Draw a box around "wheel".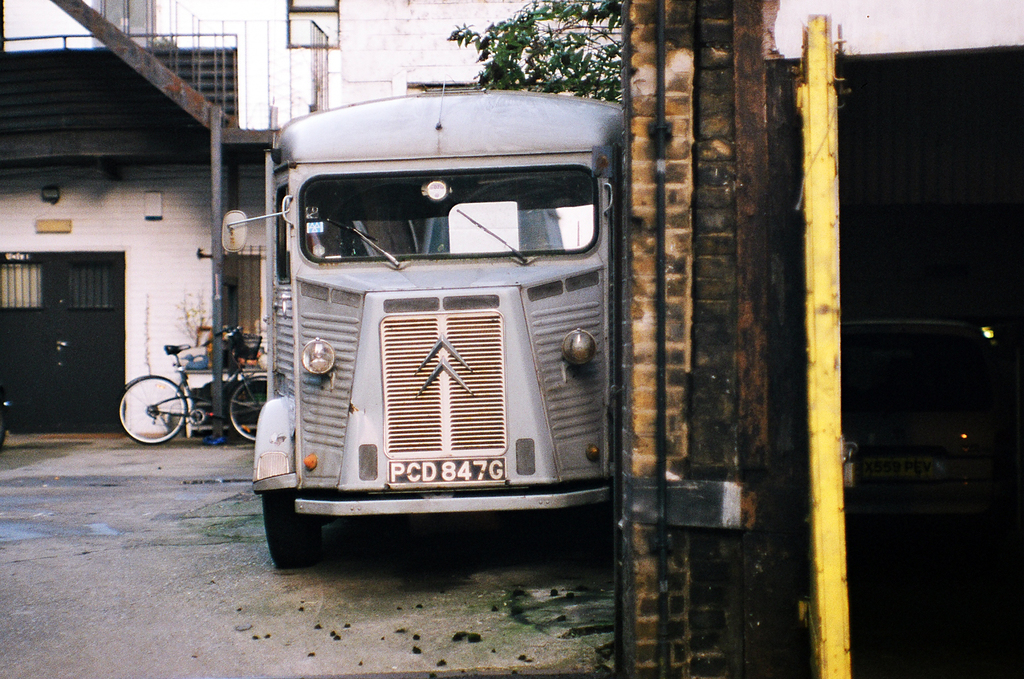
BBox(117, 382, 183, 445).
